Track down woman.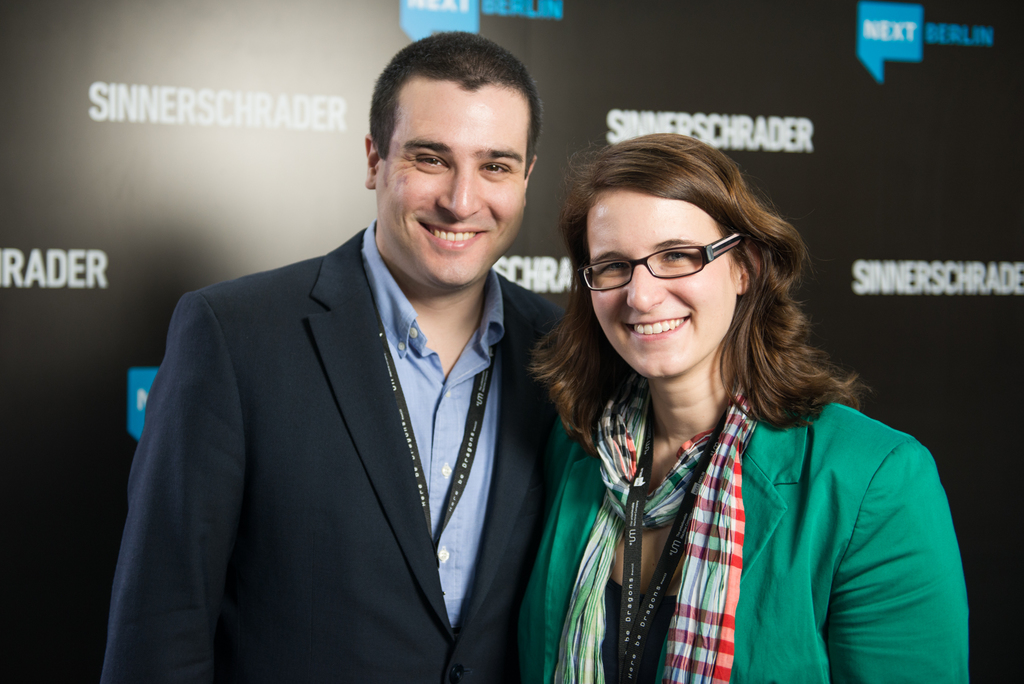
Tracked to left=495, top=118, right=938, bottom=683.
